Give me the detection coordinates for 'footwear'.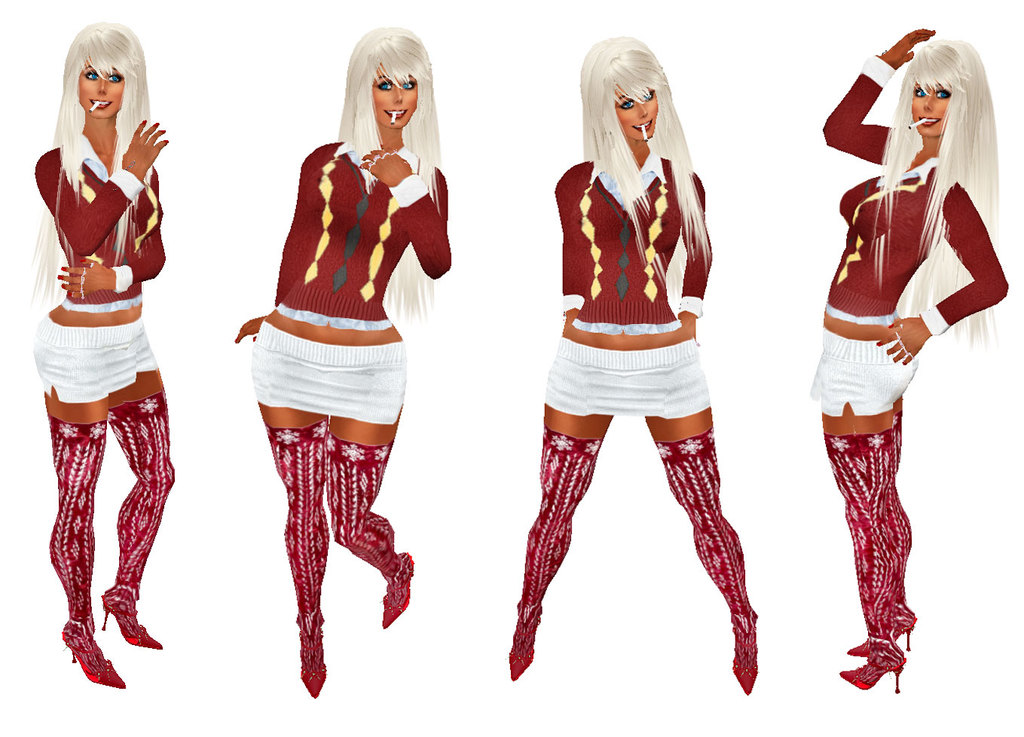
(851,607,911,661).
